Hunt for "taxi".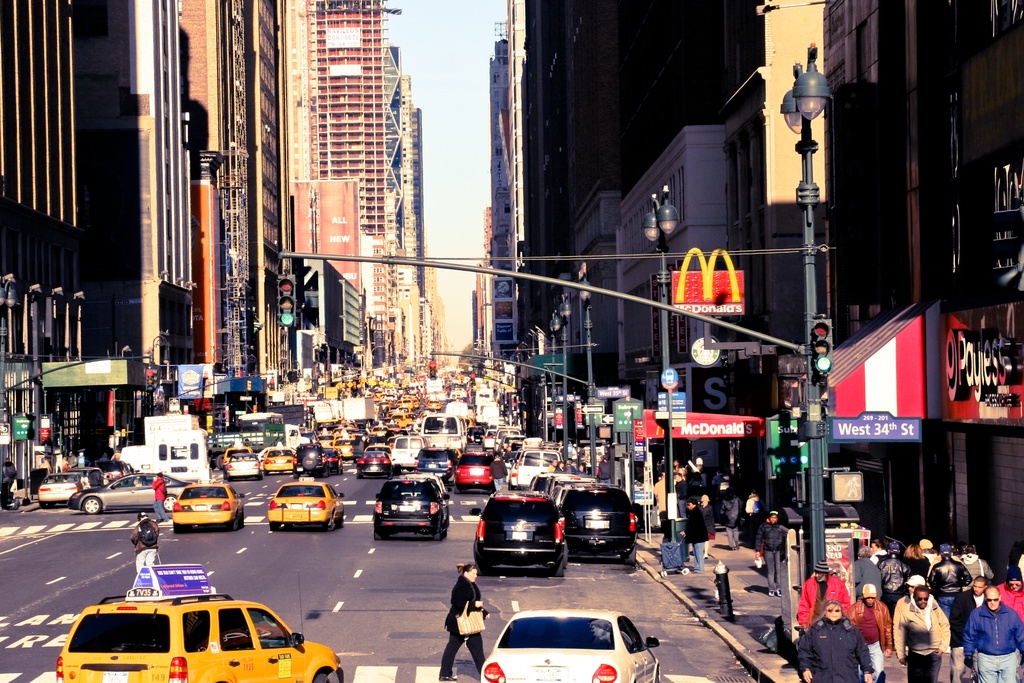
Hunted down at [335, 426, 356, 437].
